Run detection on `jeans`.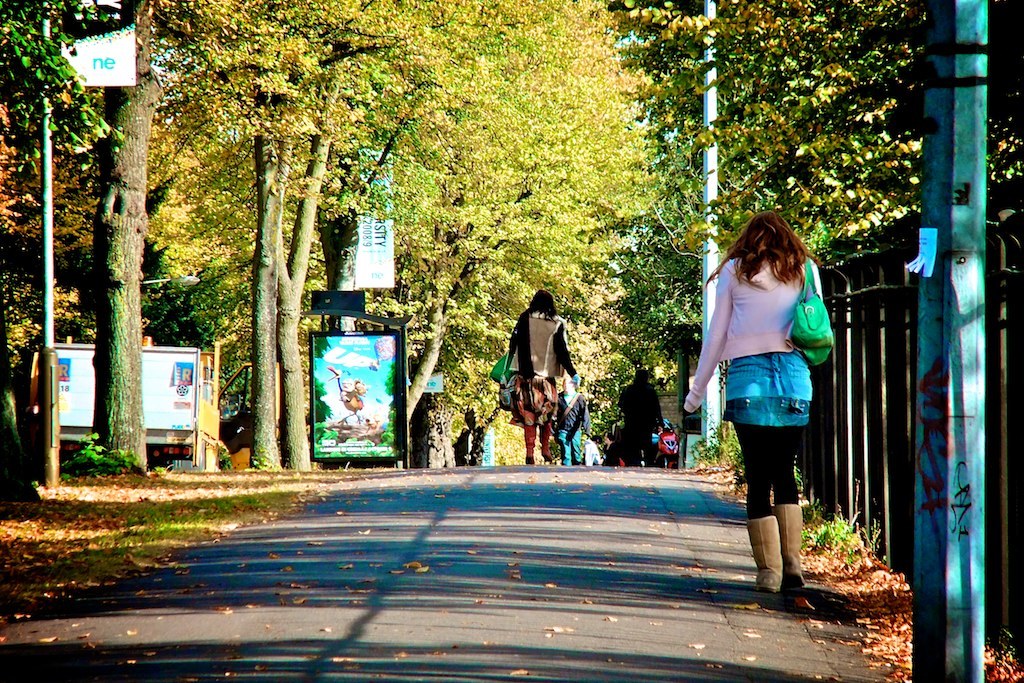
Result: bbox(616, 429, 666, 469).
